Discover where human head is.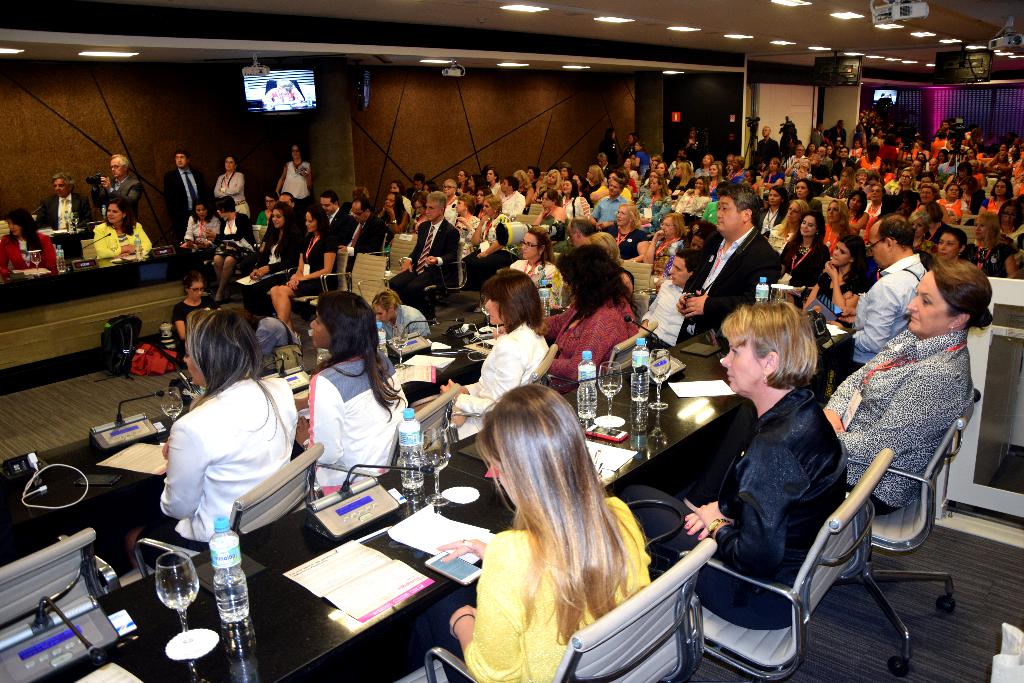
Discovered at x1=175 y1=154 x2=190 y2=170.
